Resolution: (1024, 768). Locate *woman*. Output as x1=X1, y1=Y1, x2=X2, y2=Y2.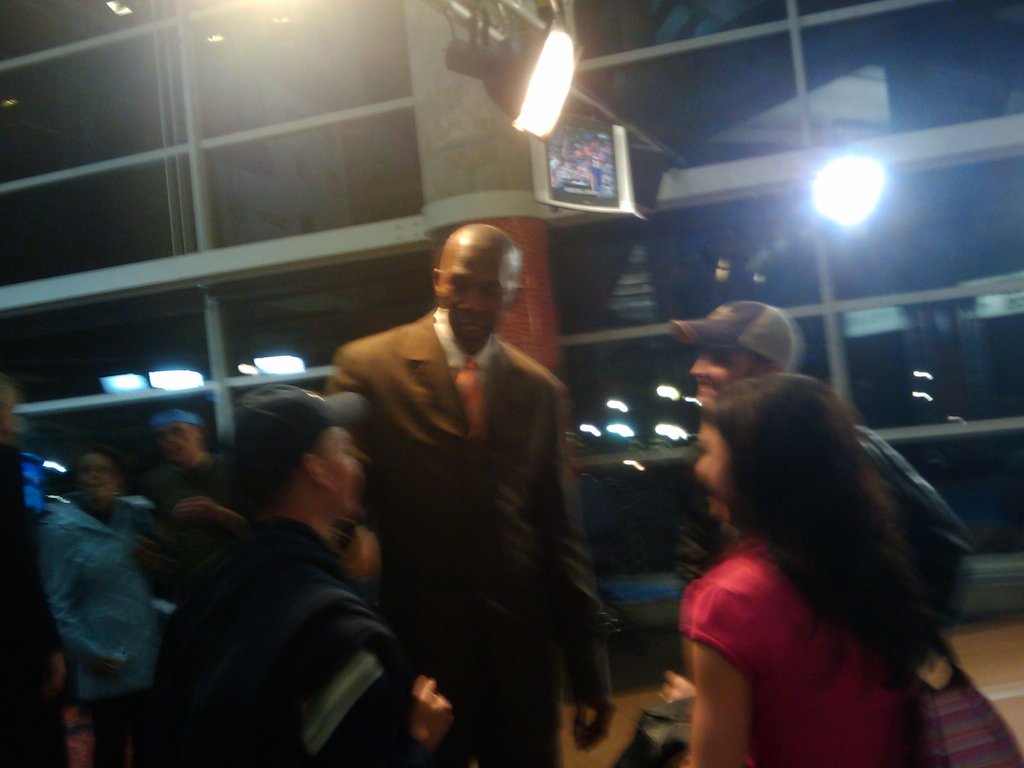
x1=663, y1=361, x2=927, y2=767.
